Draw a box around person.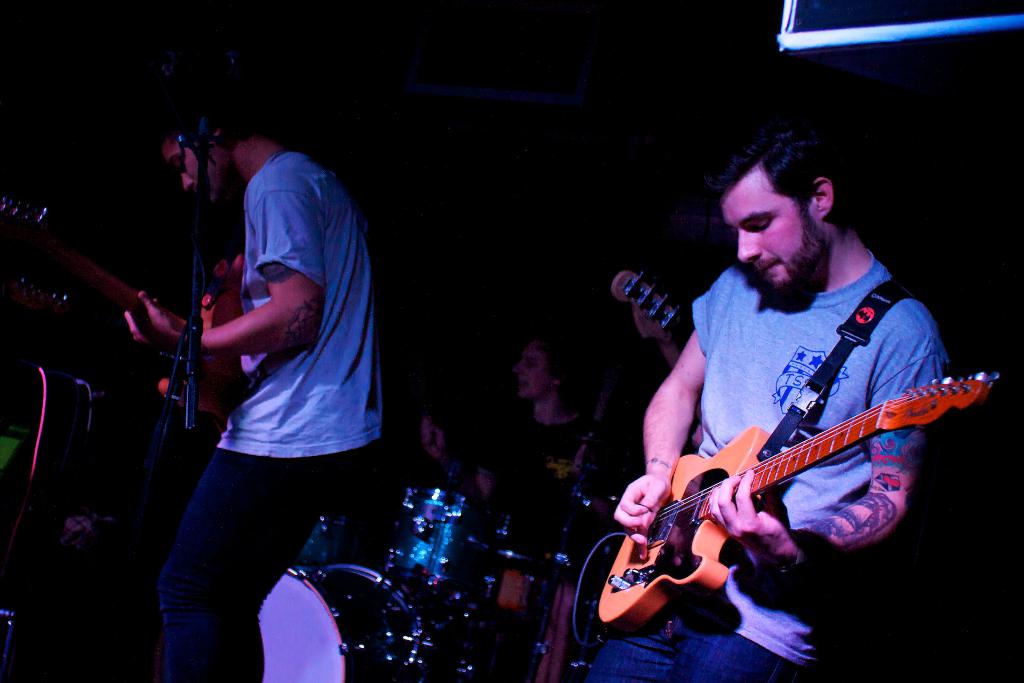
l=148, t=102, r=399, b=682.
